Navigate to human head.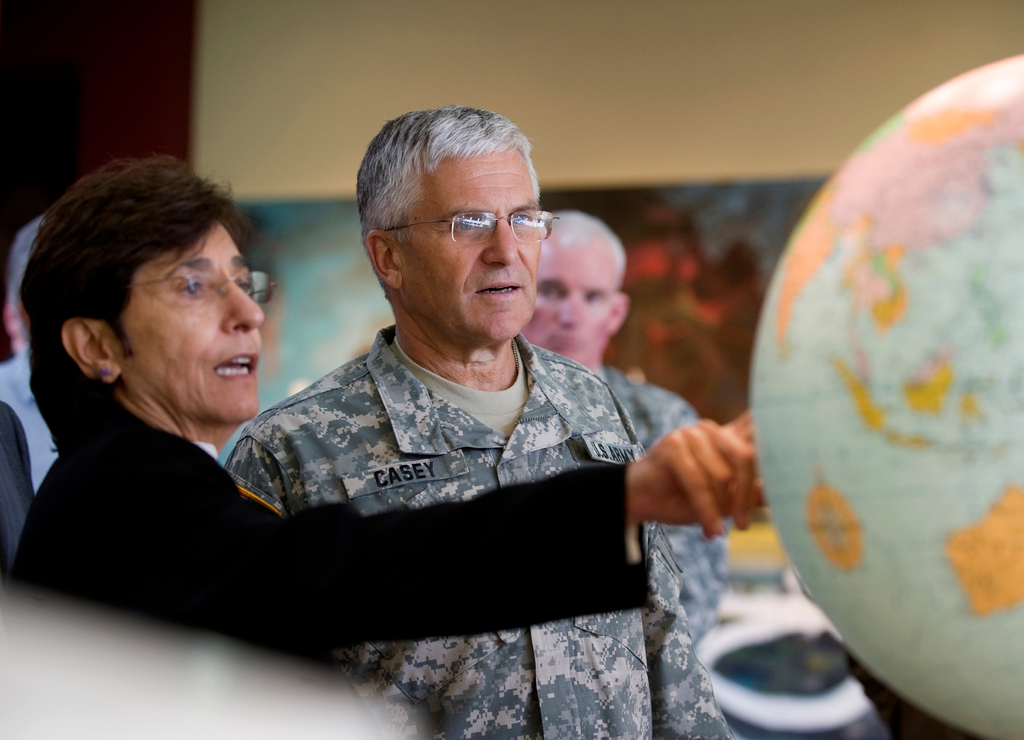
Navigation target: rect(519, 212, 630, 370).
